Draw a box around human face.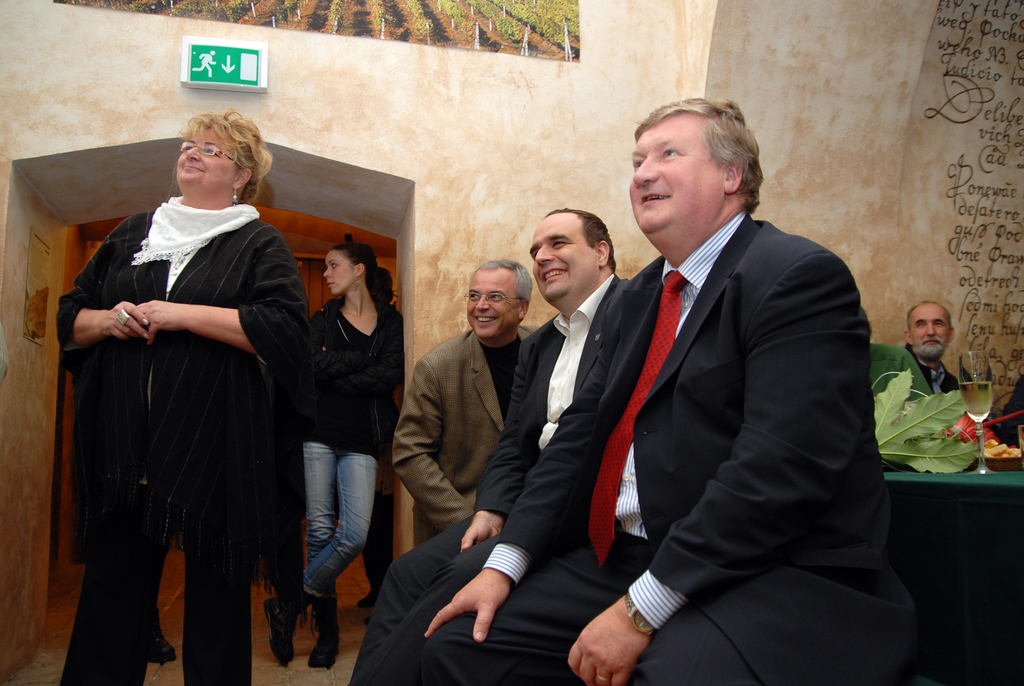
626 108 726 240.
